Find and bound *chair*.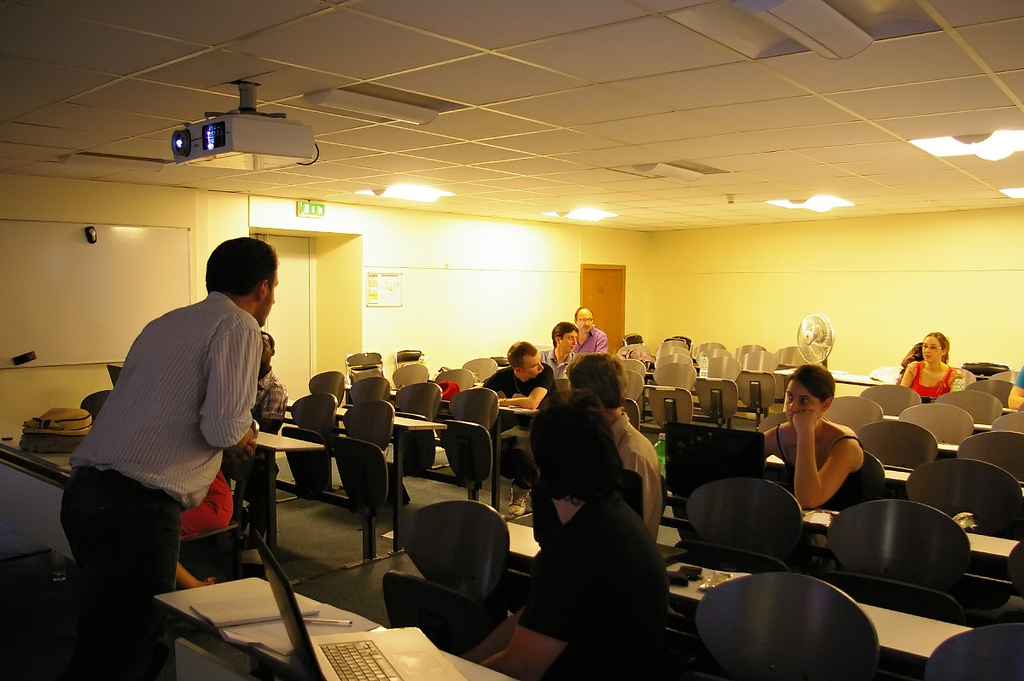
Bound: 656:340:693:366.
